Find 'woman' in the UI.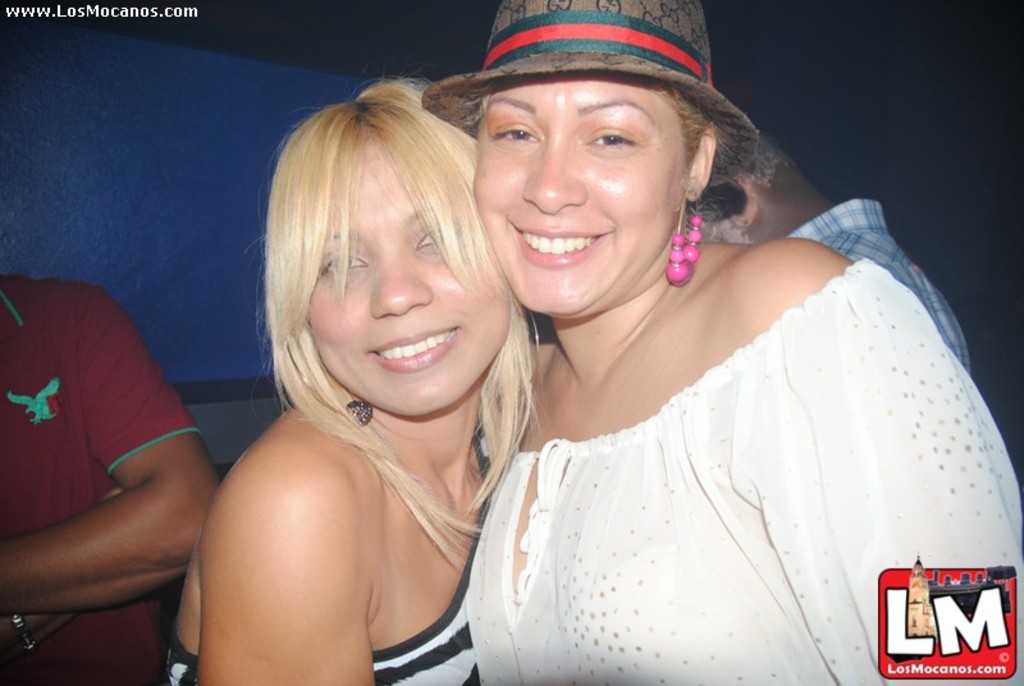
UI element at rect(161, 82, 557, 685).
